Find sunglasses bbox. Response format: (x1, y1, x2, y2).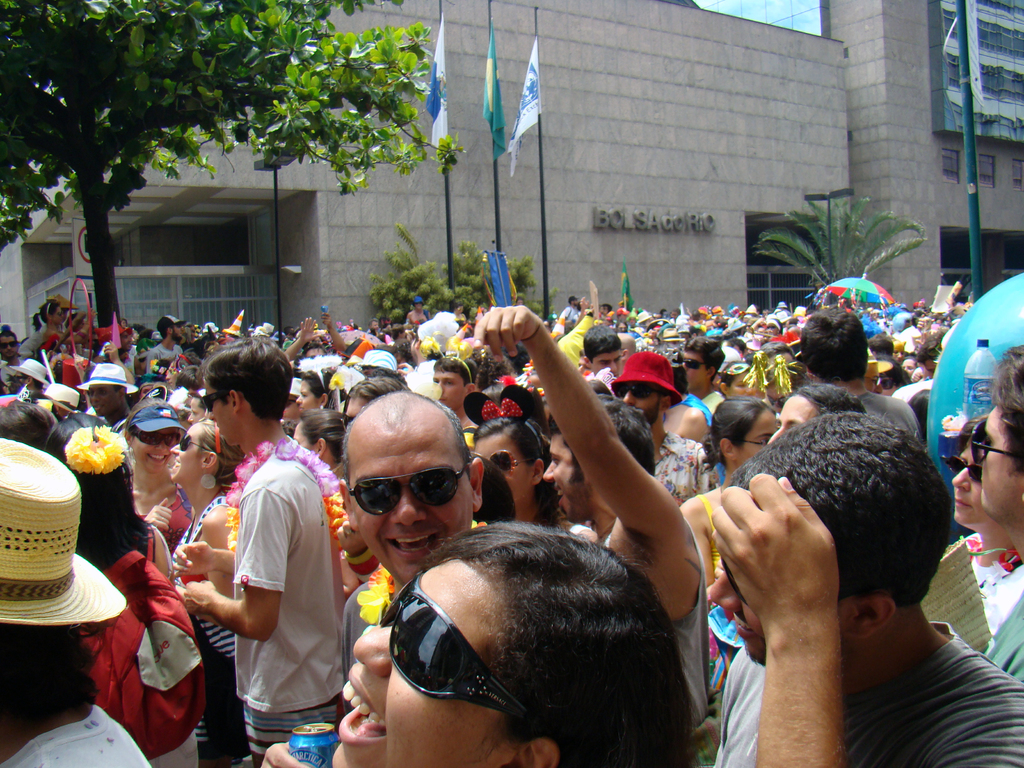
(371, 563, 527, 721).
